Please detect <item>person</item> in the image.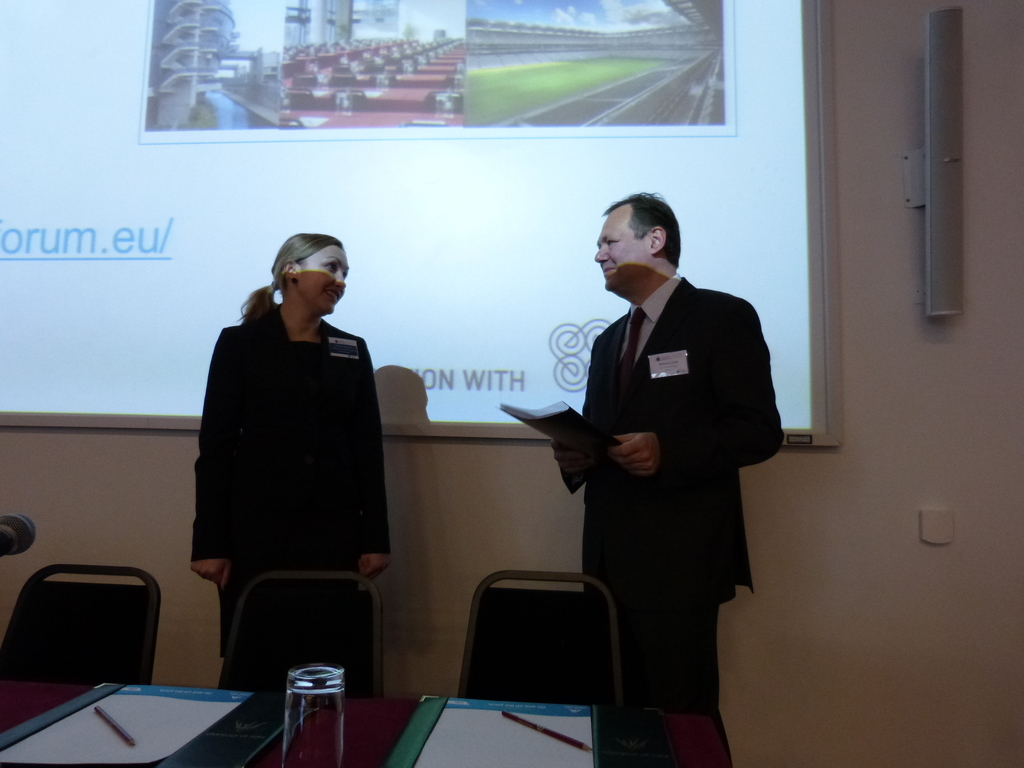
524,174,771,754.
